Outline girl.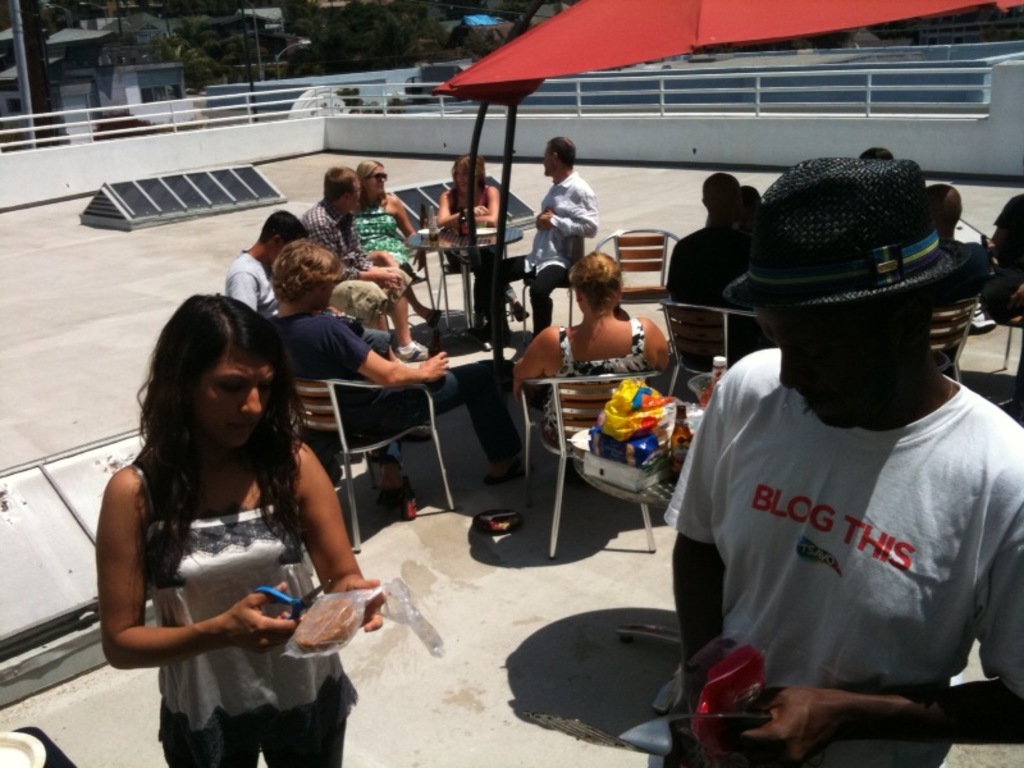
Outline: region(96, 293, 380, 767).
